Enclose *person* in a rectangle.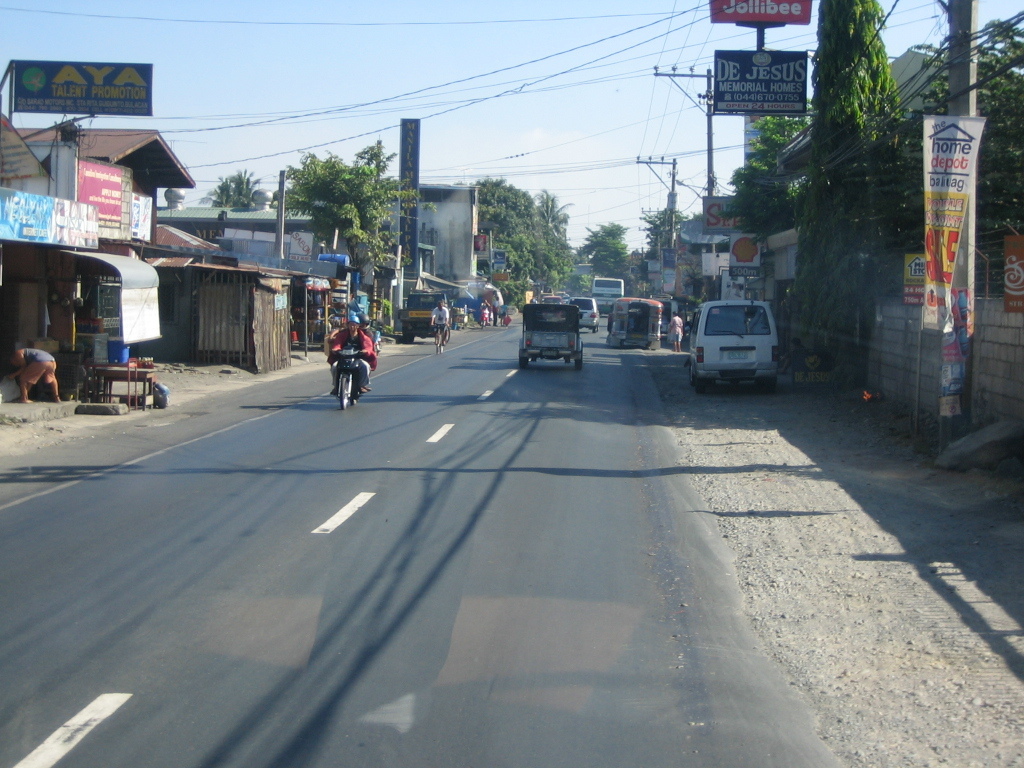
[429,299,451,347].
